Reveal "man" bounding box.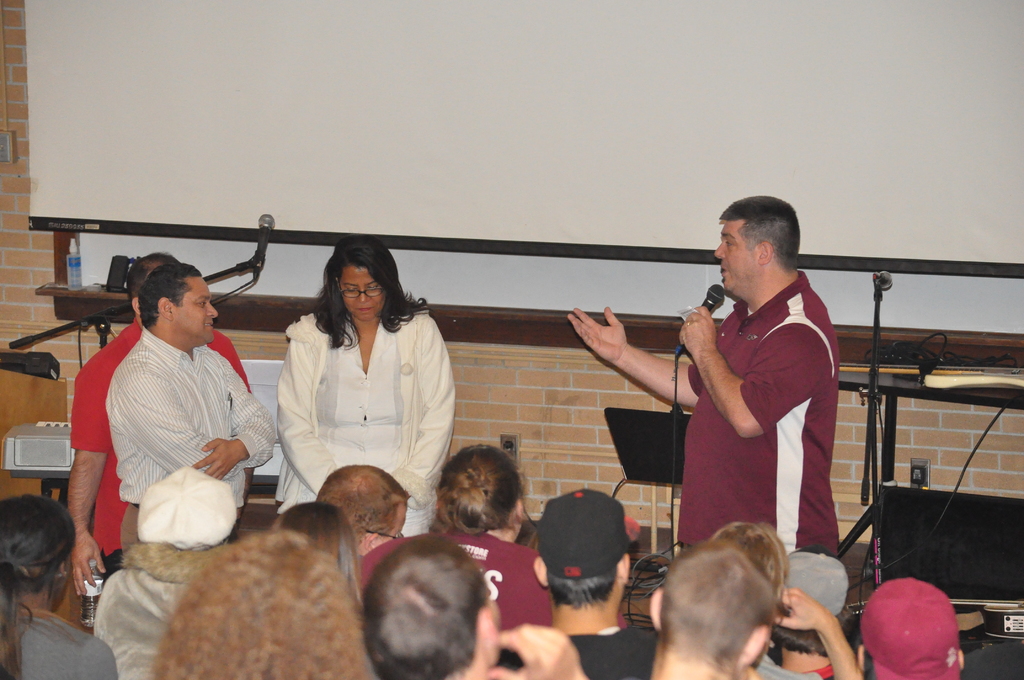
Revealed: l=317, t=465, r=413, b=571.
